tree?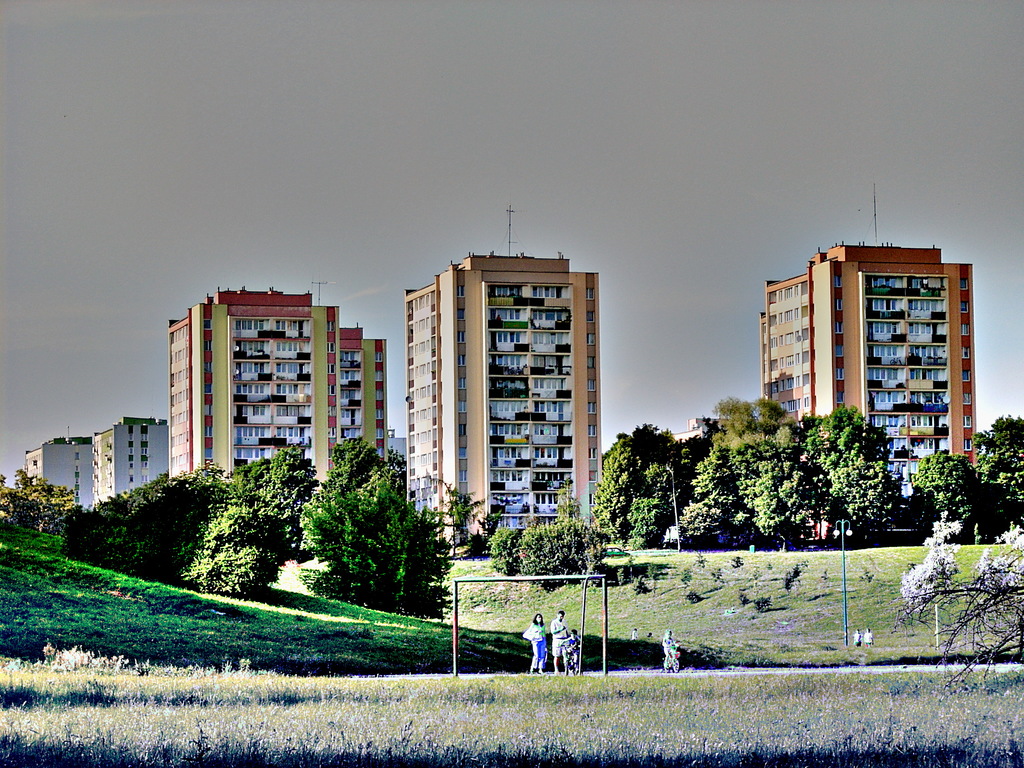
266, 439, 435, 618
